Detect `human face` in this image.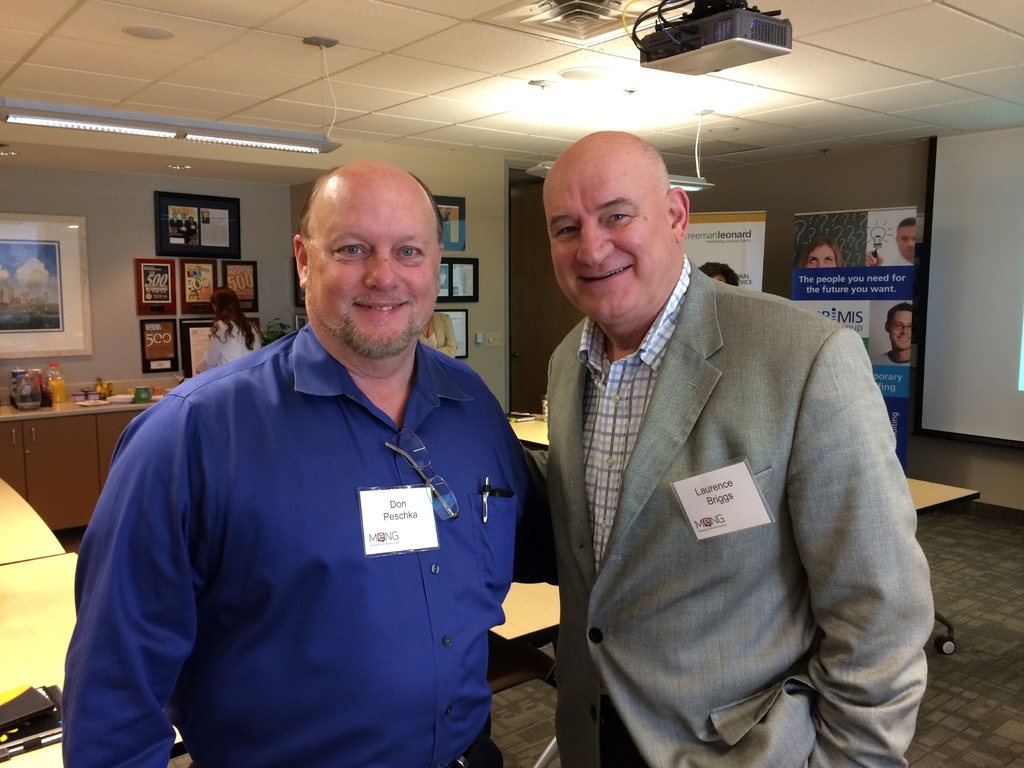
Detection: {"left": 804, "top": 242, "right": 834, "bottom": 269}.
